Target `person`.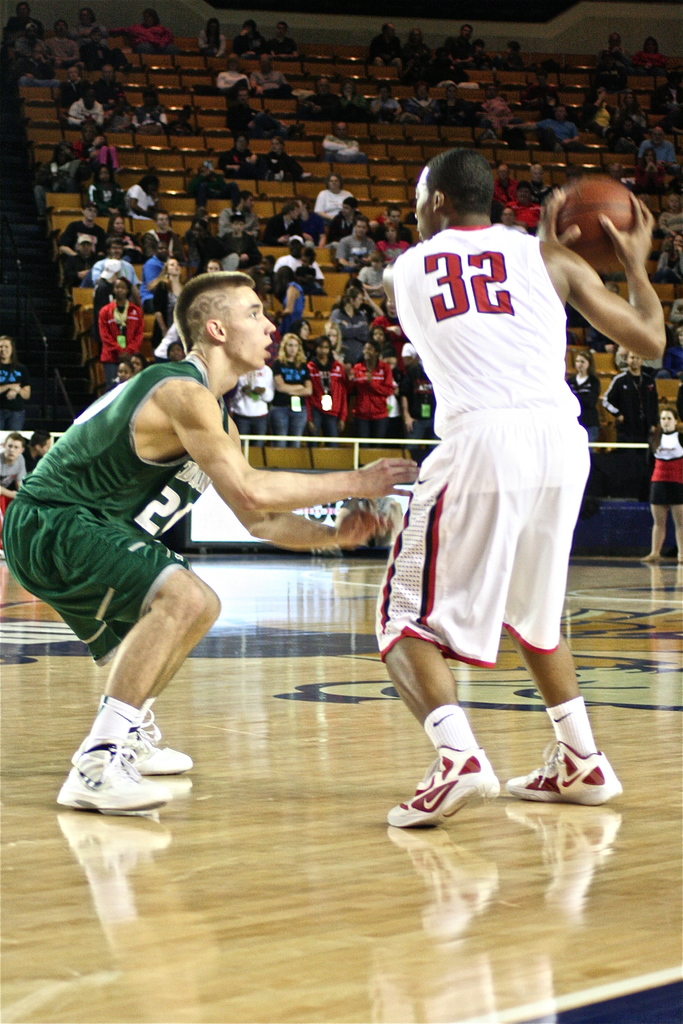
Target region: <region>561, 349, 600, 452</region>.
